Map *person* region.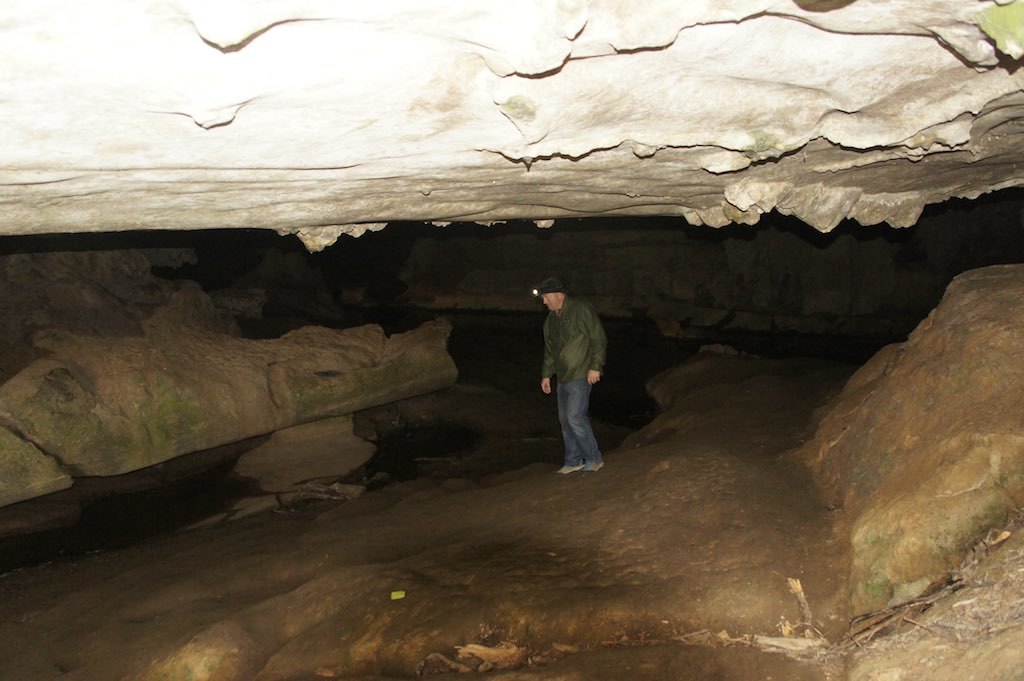
Mapped to locate(545, 273, 621, 473).
